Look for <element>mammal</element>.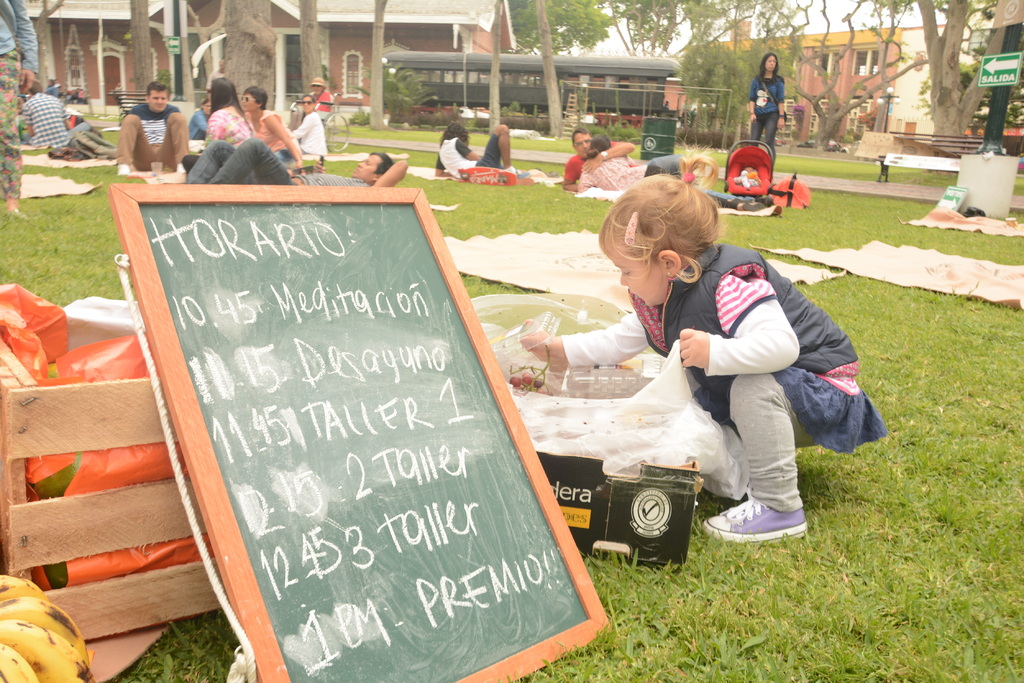
Found: (560, 127, 686, 193).
